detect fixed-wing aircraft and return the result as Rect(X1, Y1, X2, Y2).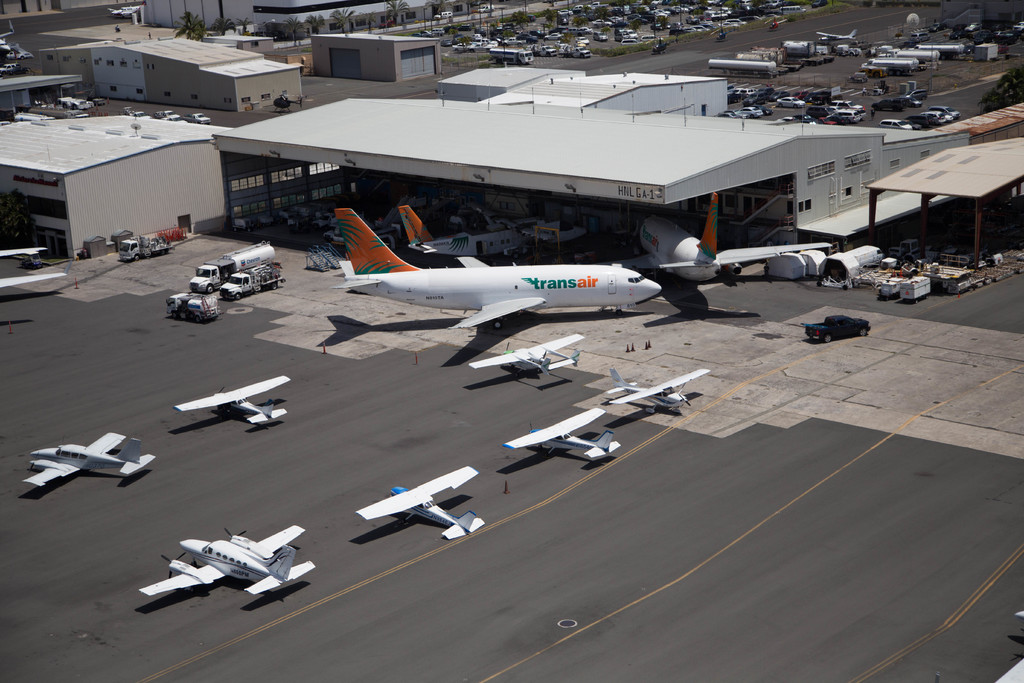
Rect(620, 215, 829, 287).
